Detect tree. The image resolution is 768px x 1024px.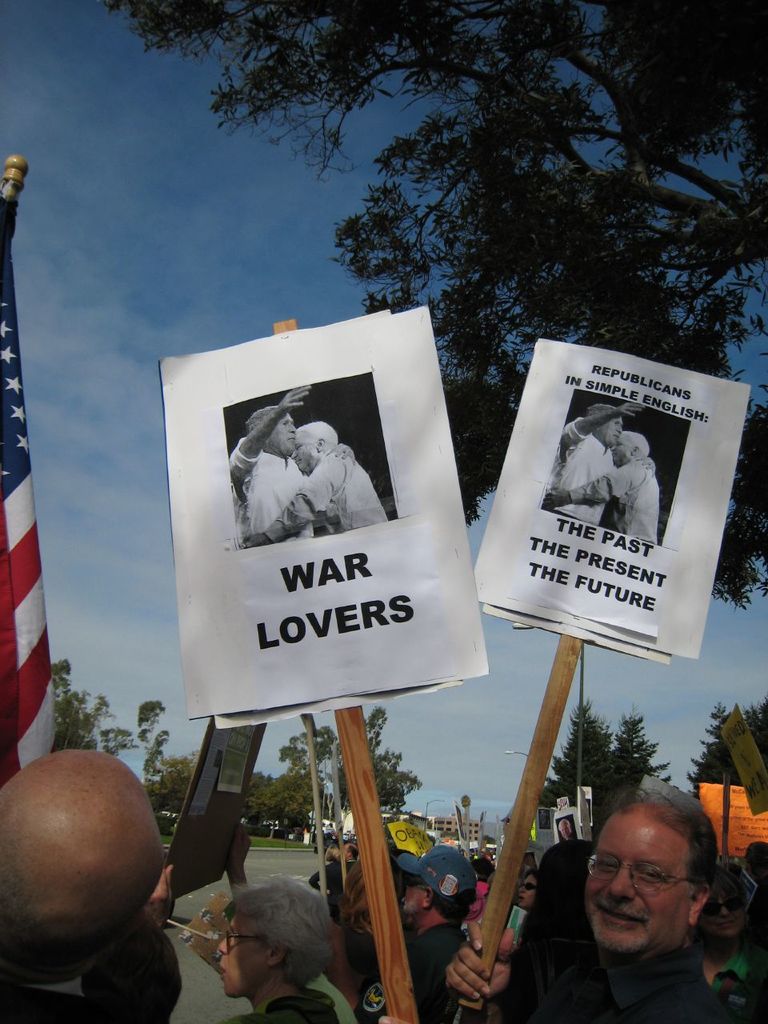
select_region(539, 698, 671, 832).
